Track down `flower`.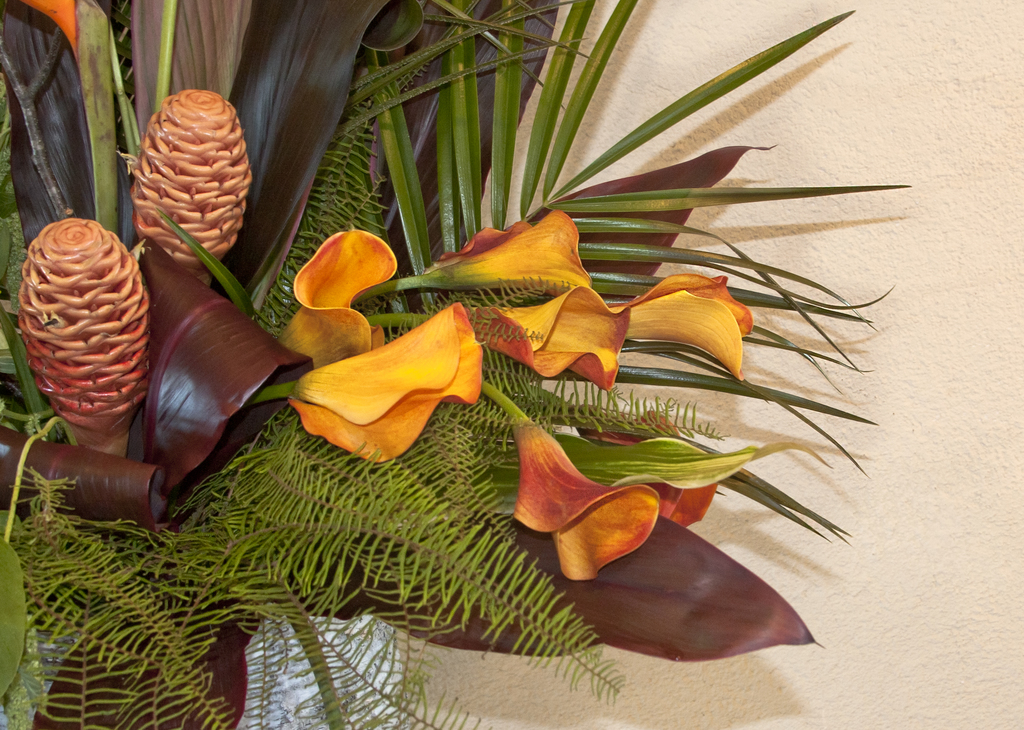
Tracked to 286 302 486 462.
